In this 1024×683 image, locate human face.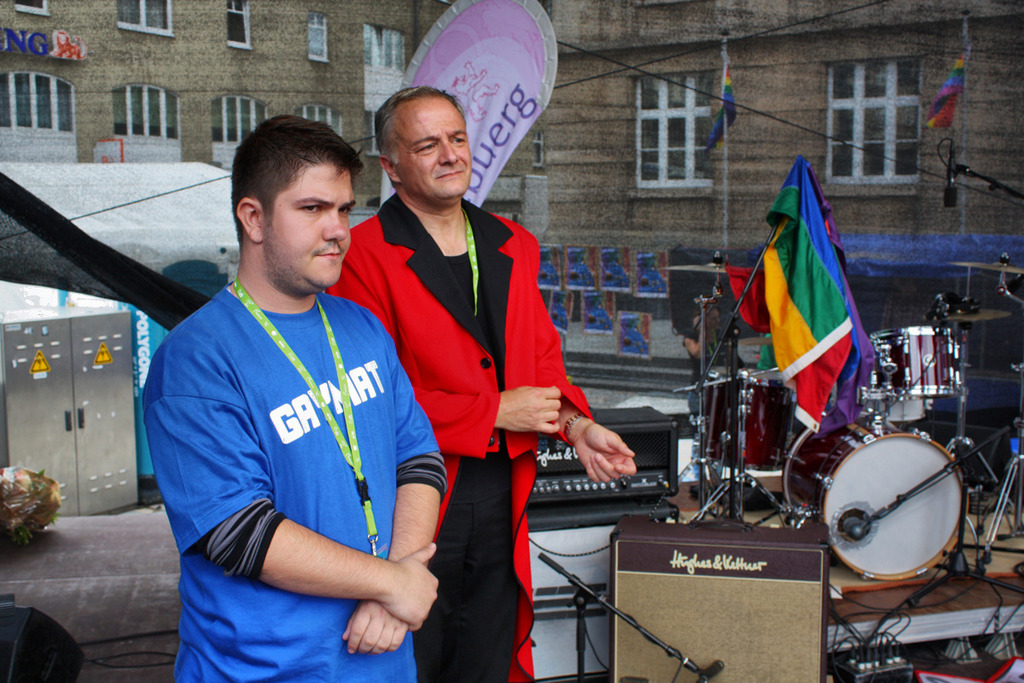
Bounding box: bbox=(393, 102, 473, 200).
